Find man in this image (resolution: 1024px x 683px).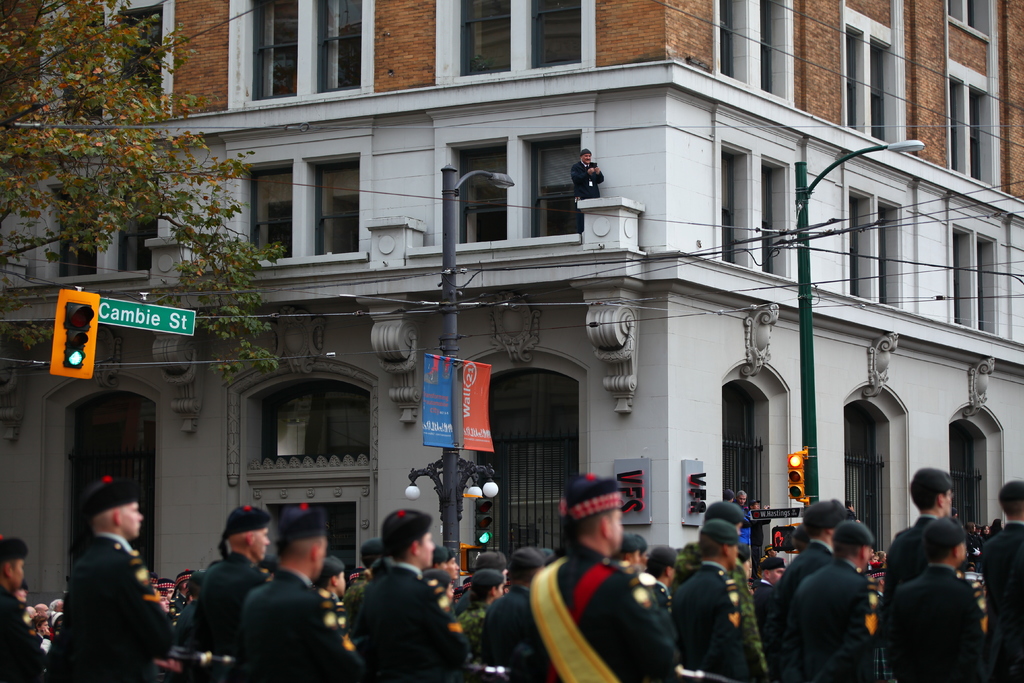
980,484,1023,682.
